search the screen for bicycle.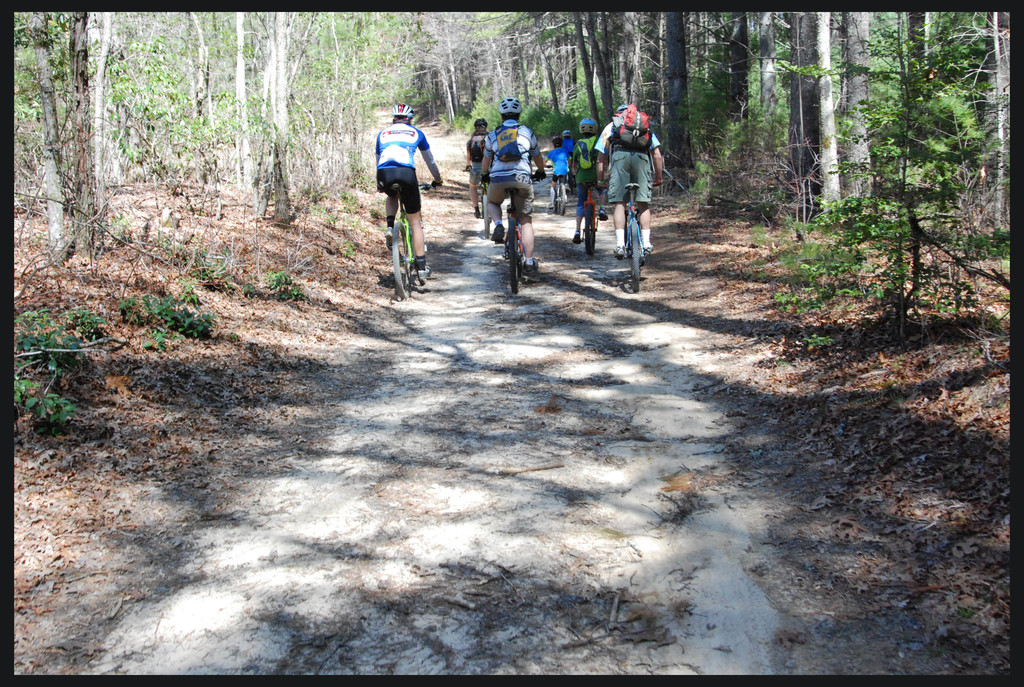
Found at region(480, 170, 539, 290).
